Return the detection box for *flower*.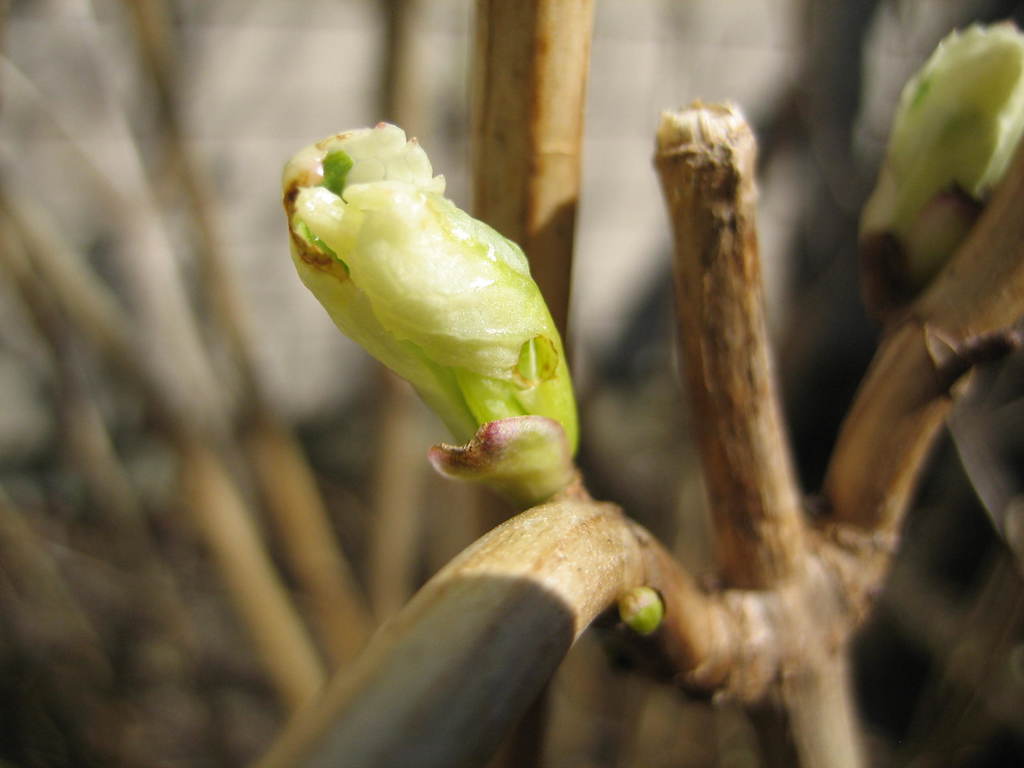
282/115/578/504.
